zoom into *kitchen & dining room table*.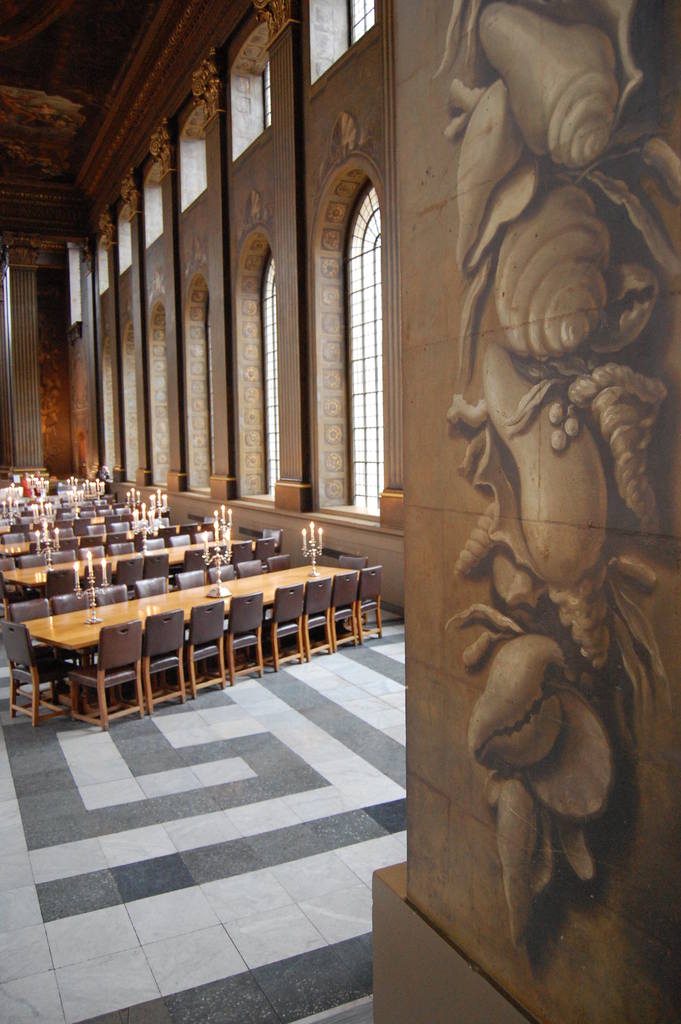
Zoom target: locate(0, 535, 392, 725).
